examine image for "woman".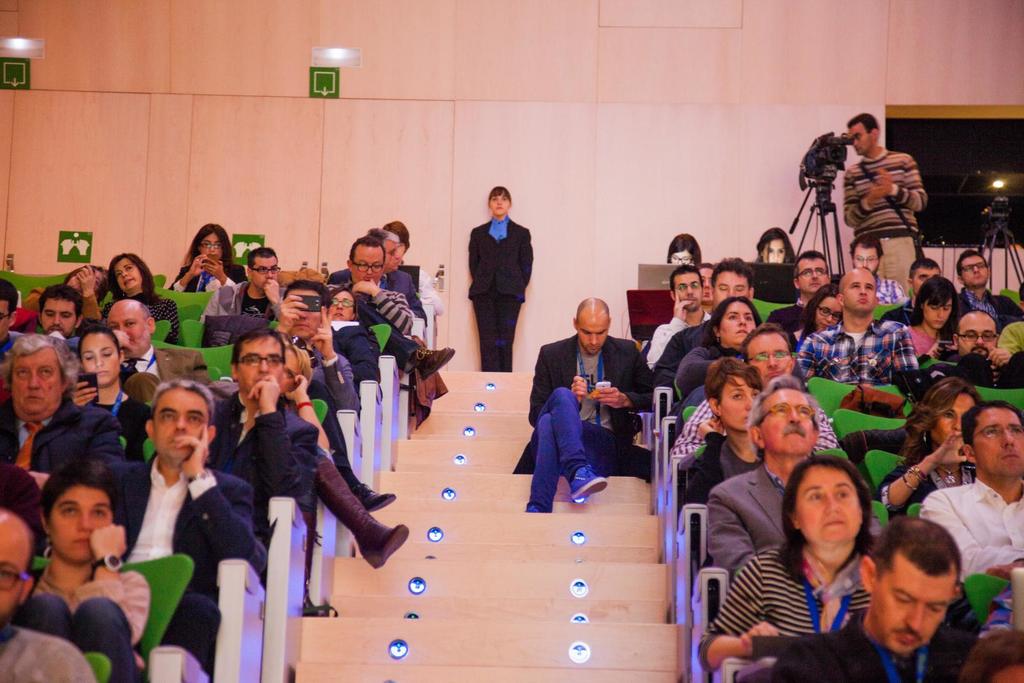
Examination result: x1=682, y1=295, x2=755, y2=376.
